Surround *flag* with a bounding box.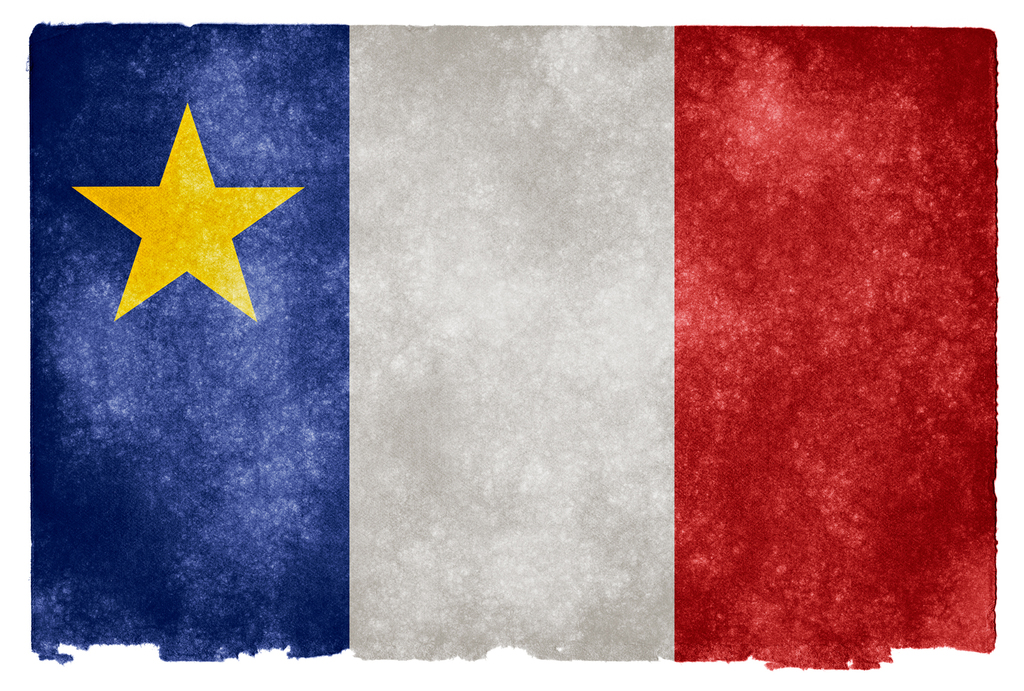
l=28, t=27, r=996, b=678.
